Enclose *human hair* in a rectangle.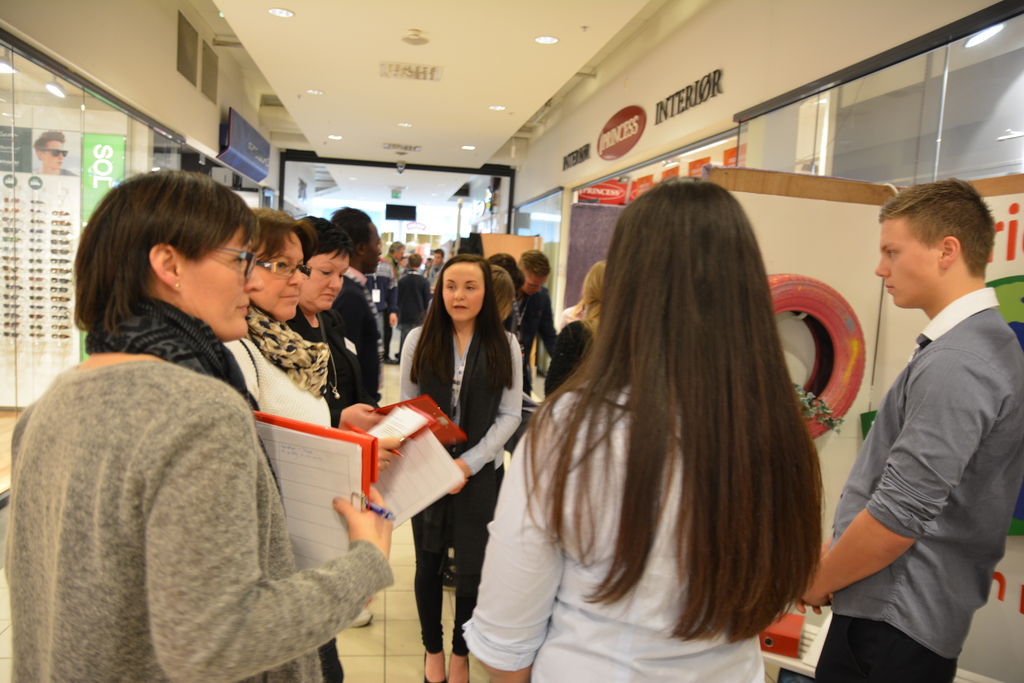
box(296, 211, 353, 258).
